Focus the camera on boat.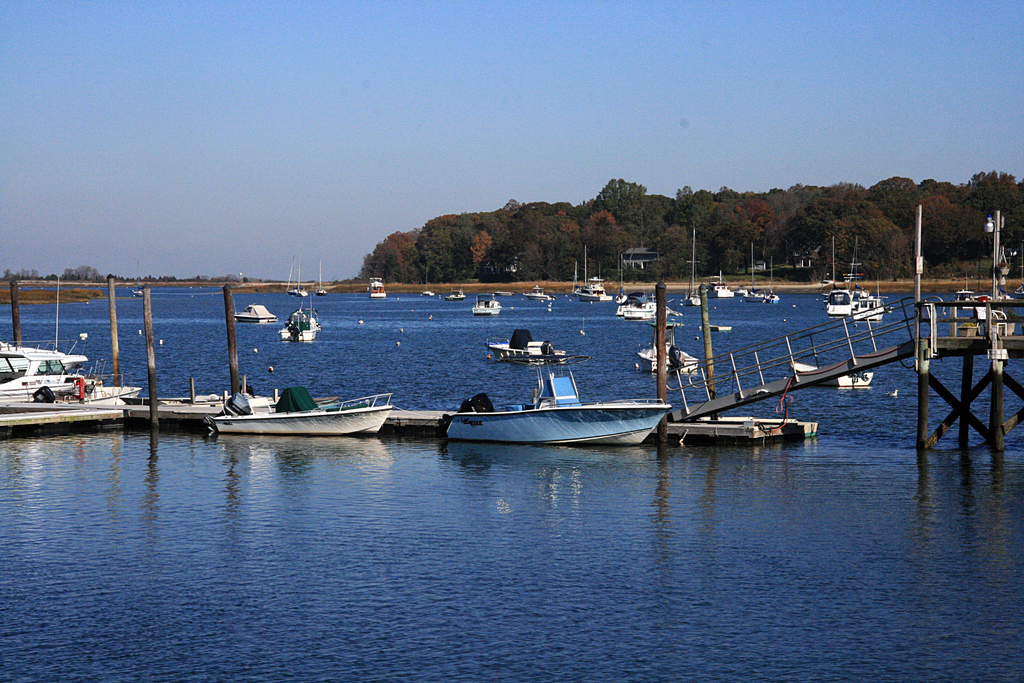
Focus region: select_region(708, 280, 739, 298).
